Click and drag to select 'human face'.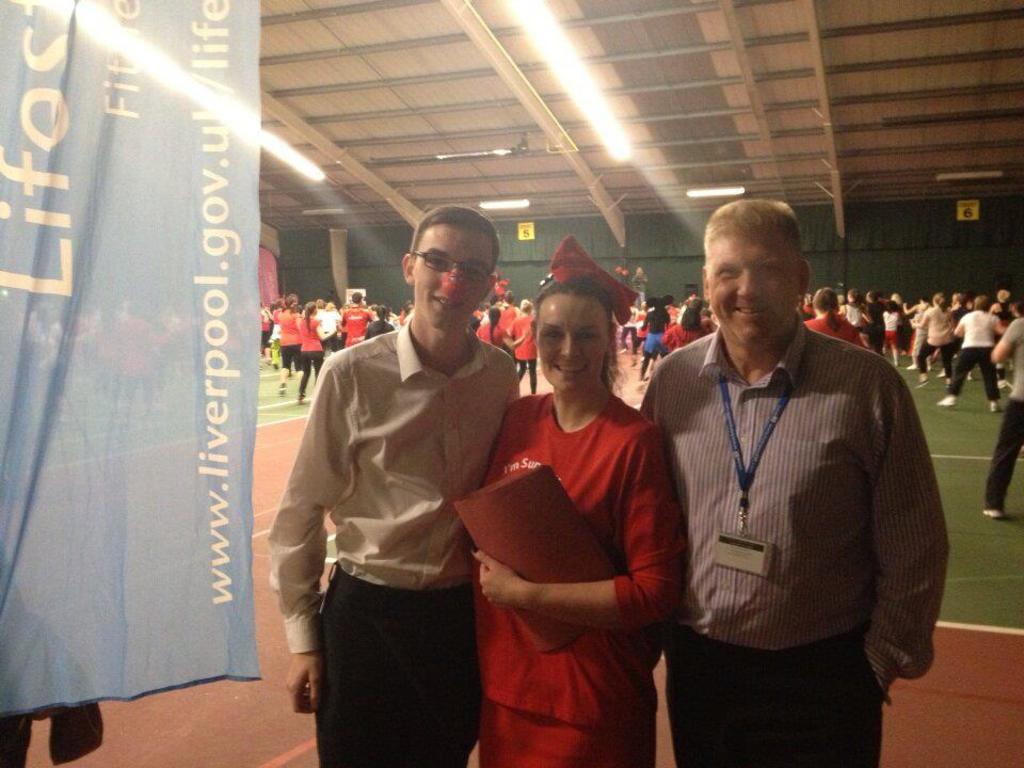
Selection: x1=707 y1=236 x2=804 y2=350.
